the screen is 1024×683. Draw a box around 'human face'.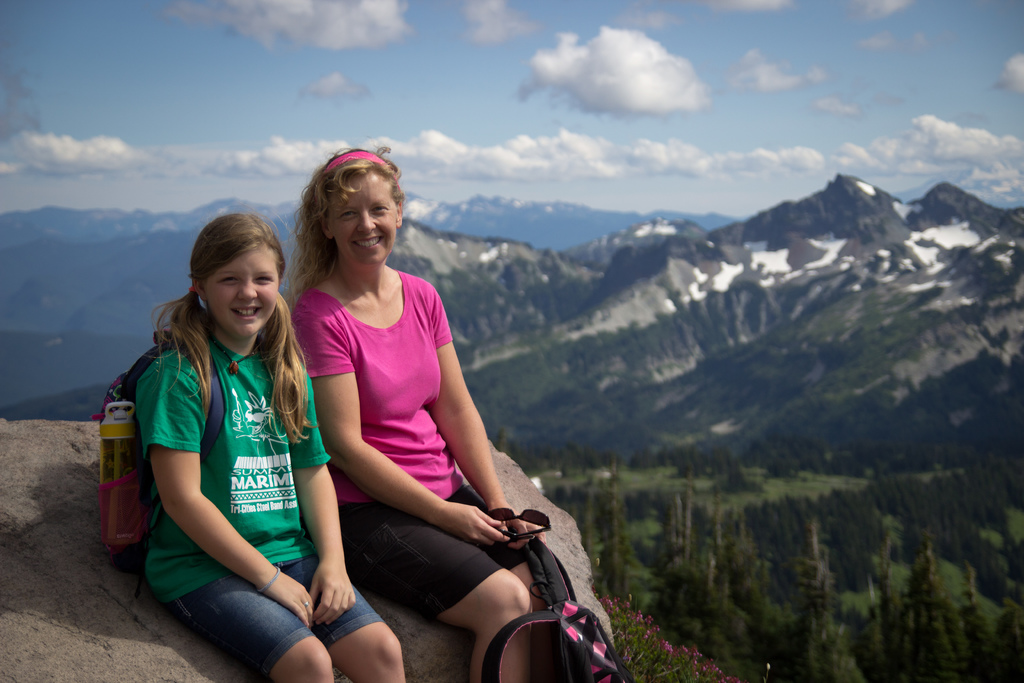
crop(330, 174, 397, 266).
